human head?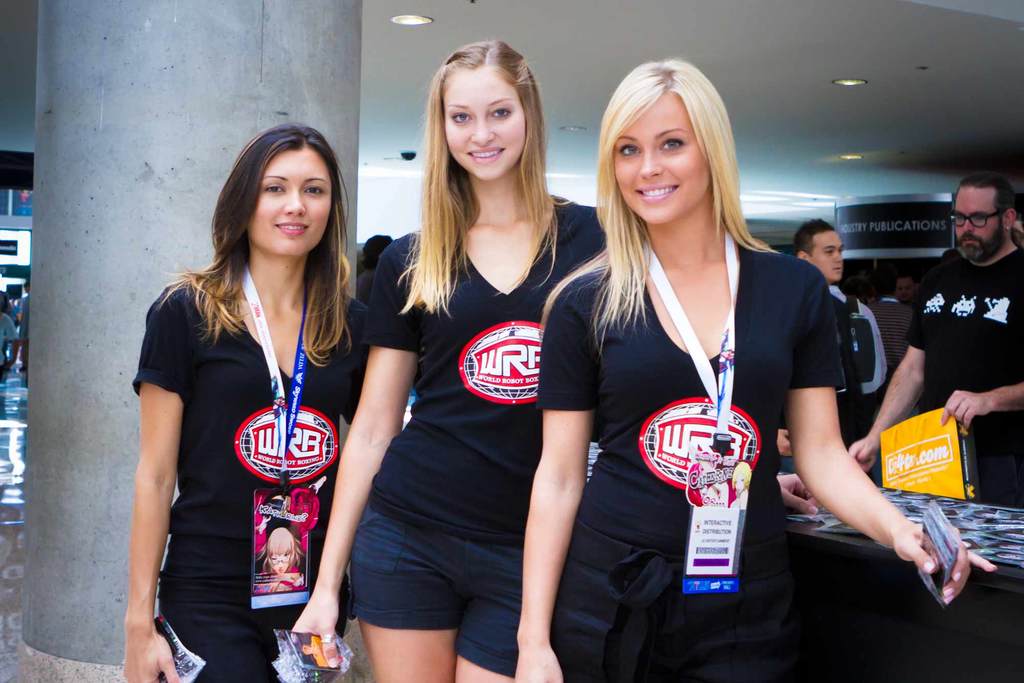
crop(842, 272, 870, 300)
